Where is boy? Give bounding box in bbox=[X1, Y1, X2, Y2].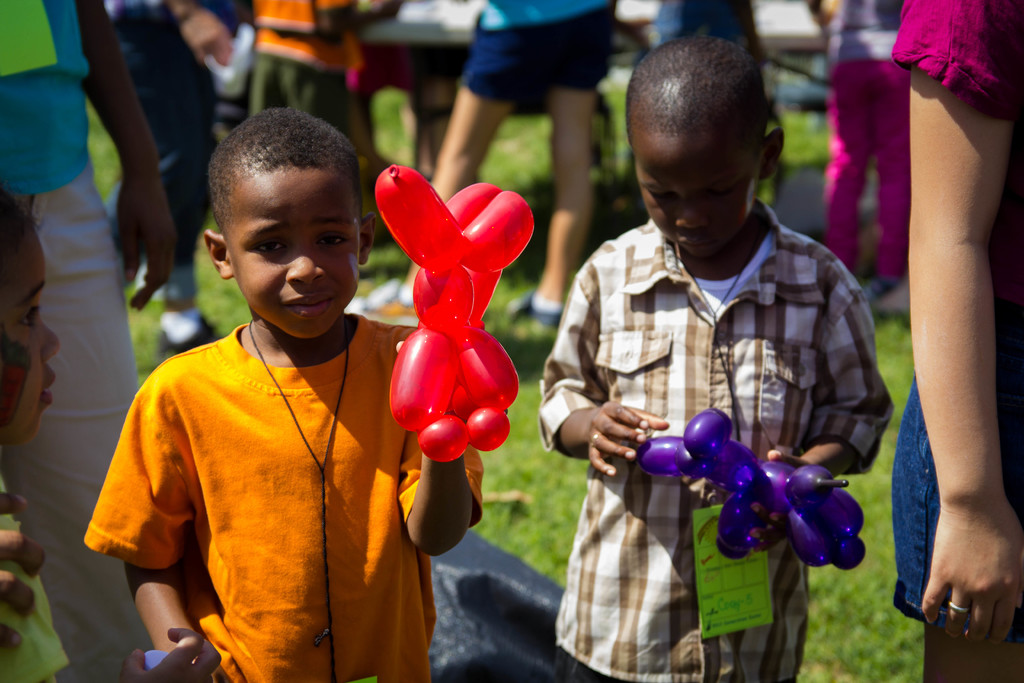
bbox=[81, 106, 497, 682].
